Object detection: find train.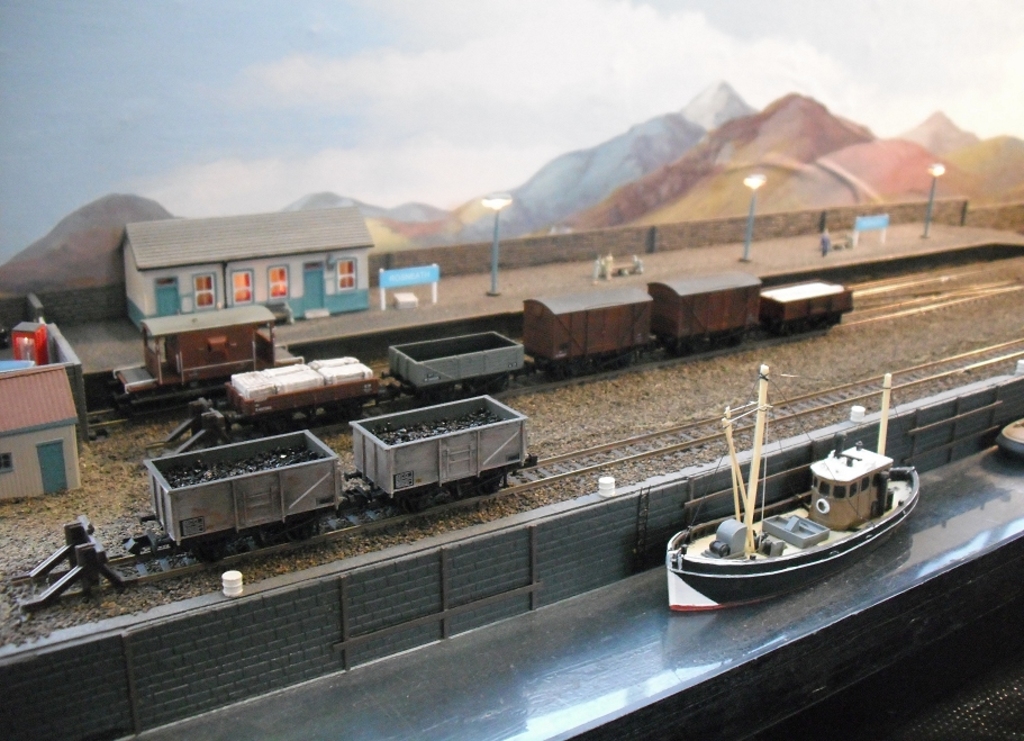
crop(100, 307, 301, 422).
